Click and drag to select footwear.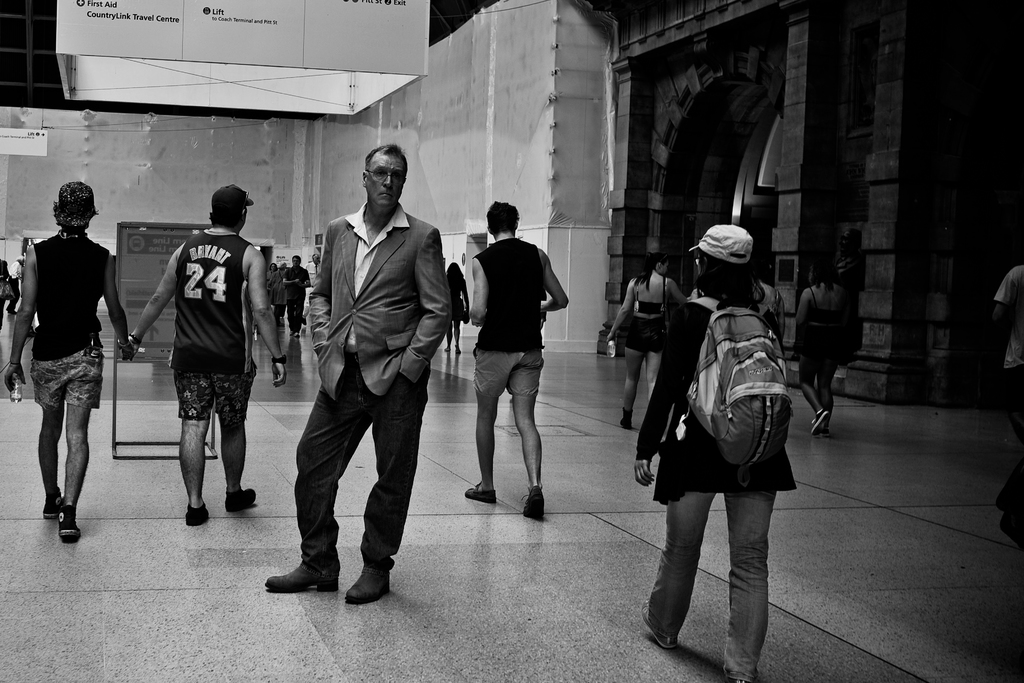
Selection: box(620, 407, 633, 429).
